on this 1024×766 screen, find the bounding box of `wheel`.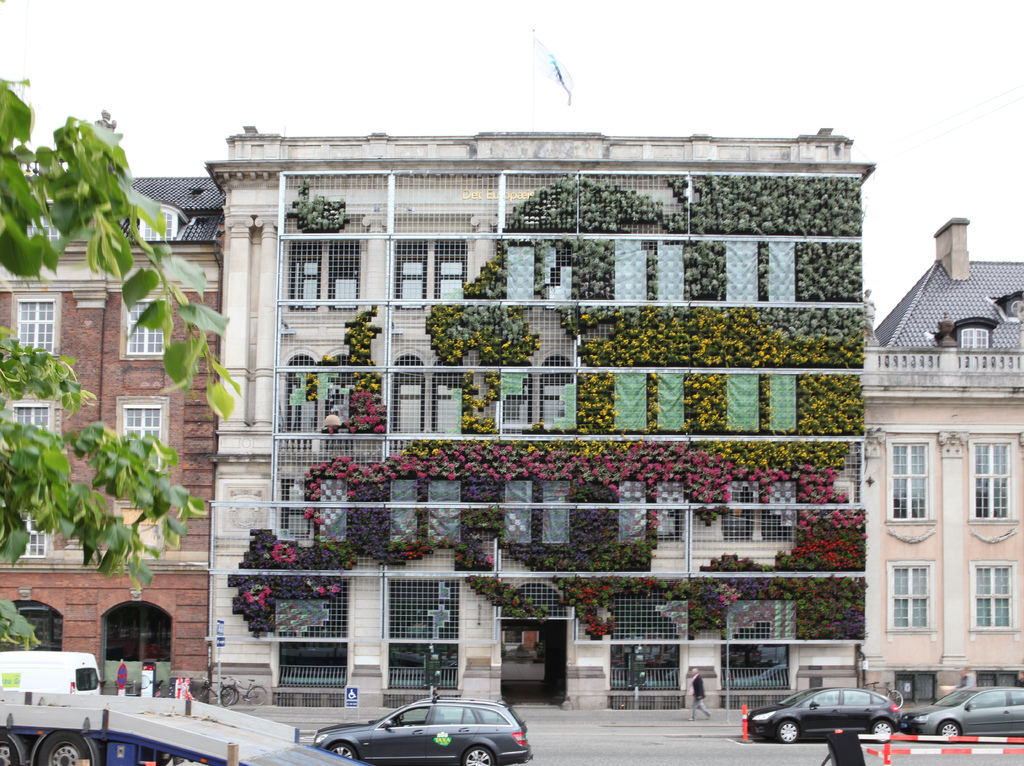
Bounding box: {"left": 221, "top": 687, "right": 239, "bottom": 706}.
